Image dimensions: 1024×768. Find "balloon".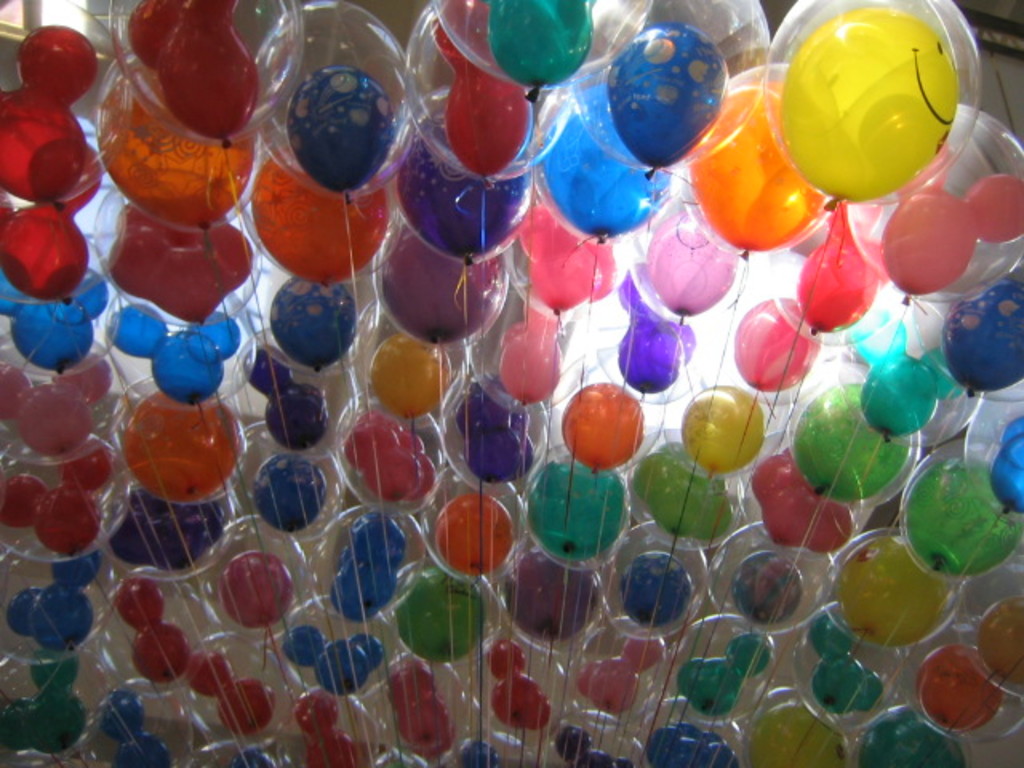
<bbox>643, 717, 742, 766</bbox>.
